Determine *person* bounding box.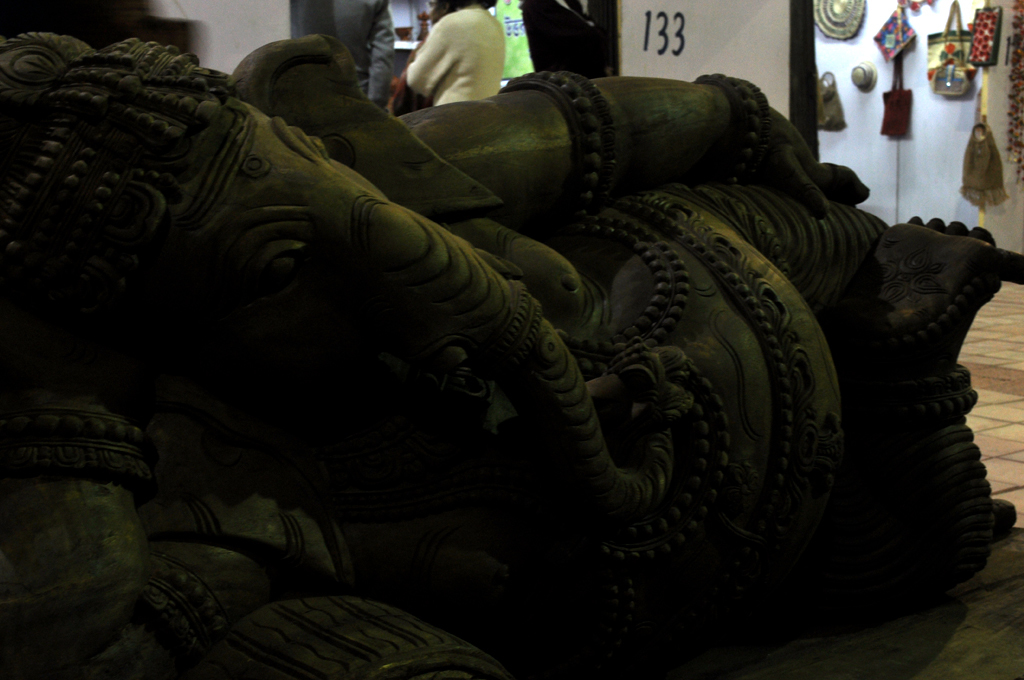
Determined: x1=393 y1=0 x2=514 y2=111.
